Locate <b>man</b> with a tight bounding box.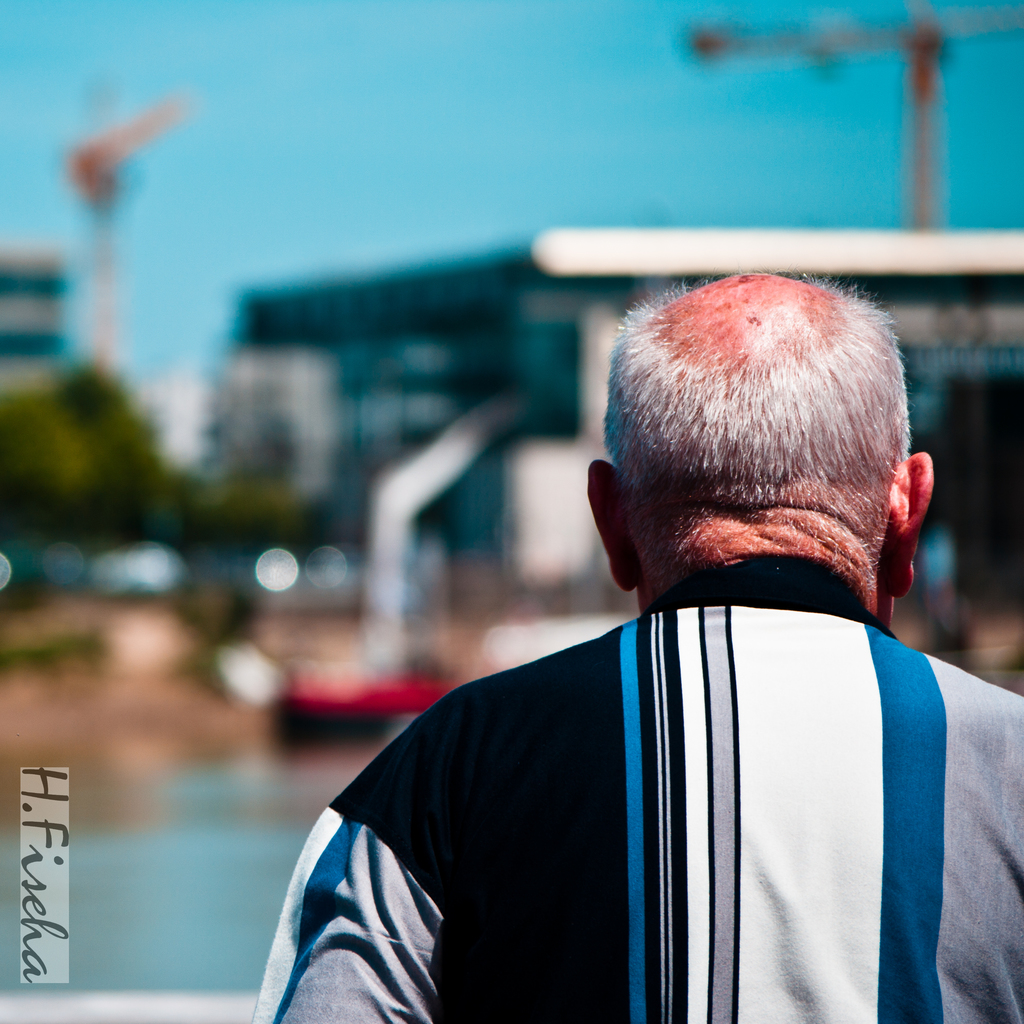
[left=286, top=273, right=1010, bottom=995].
